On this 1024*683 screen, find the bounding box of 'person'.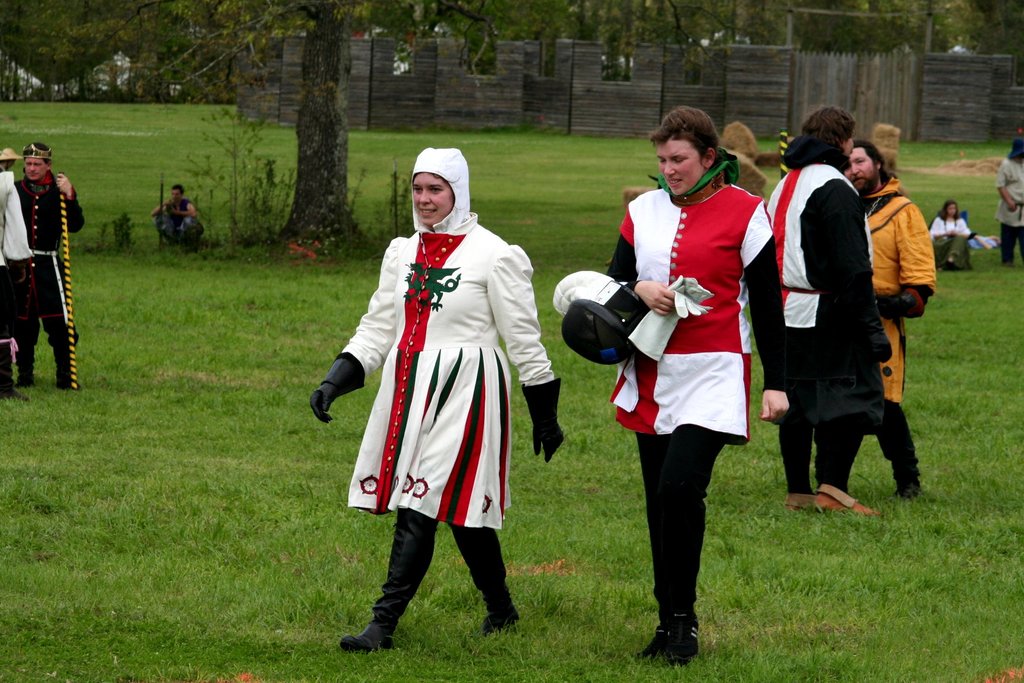
Bounding box: x1=837, y1=138, x2=942, y2=503.
